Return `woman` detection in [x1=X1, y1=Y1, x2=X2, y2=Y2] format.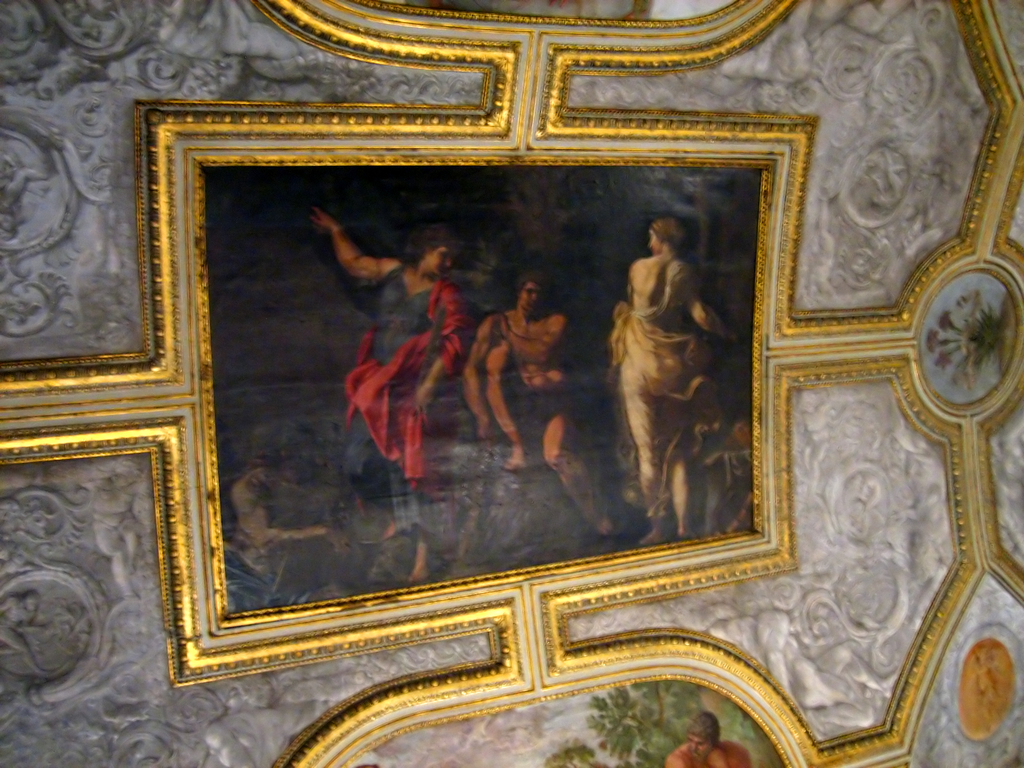
[x1=289, y1=209, x2=464, y2=581].
